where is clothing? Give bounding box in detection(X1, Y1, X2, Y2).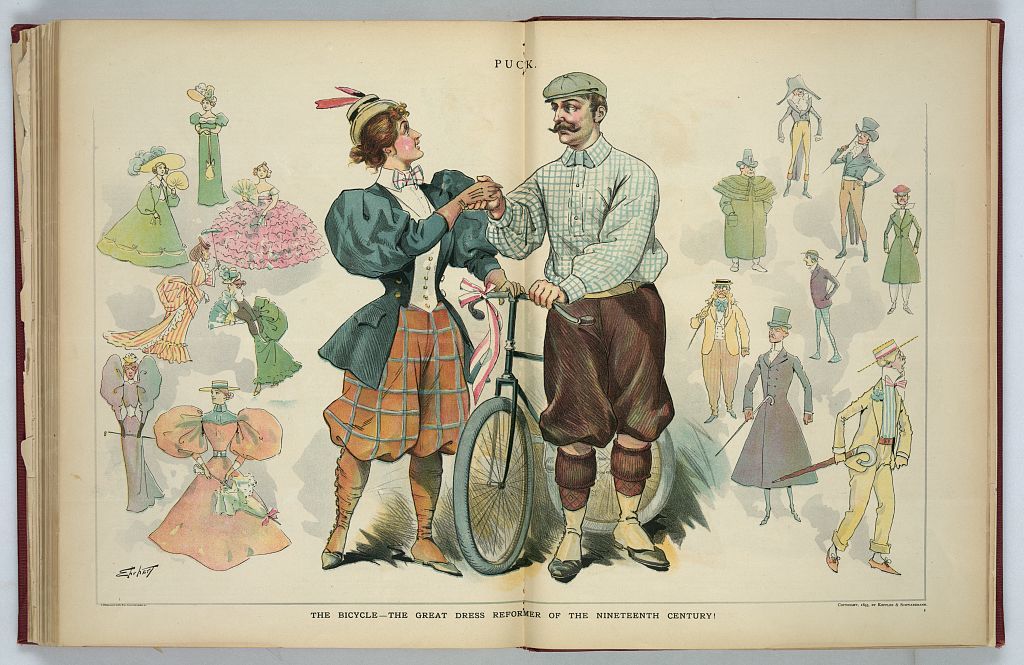
detection(833, 375, 913, 549).
